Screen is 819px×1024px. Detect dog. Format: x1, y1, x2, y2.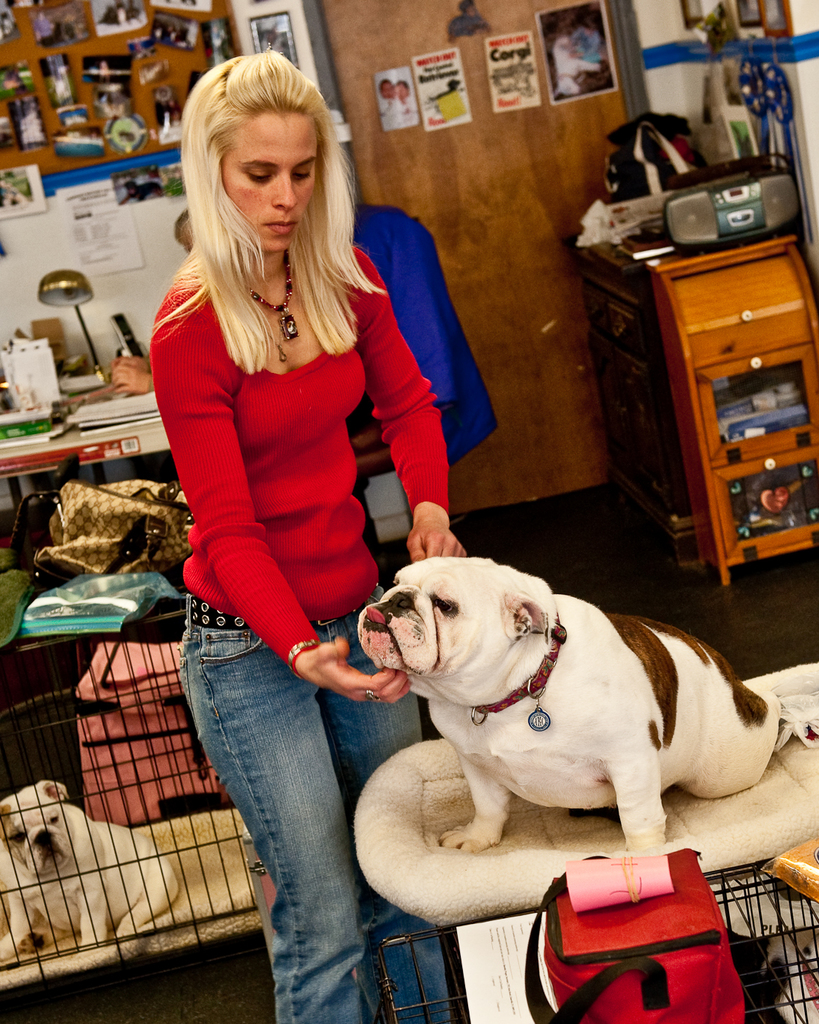
348, 551, 818, 853.
